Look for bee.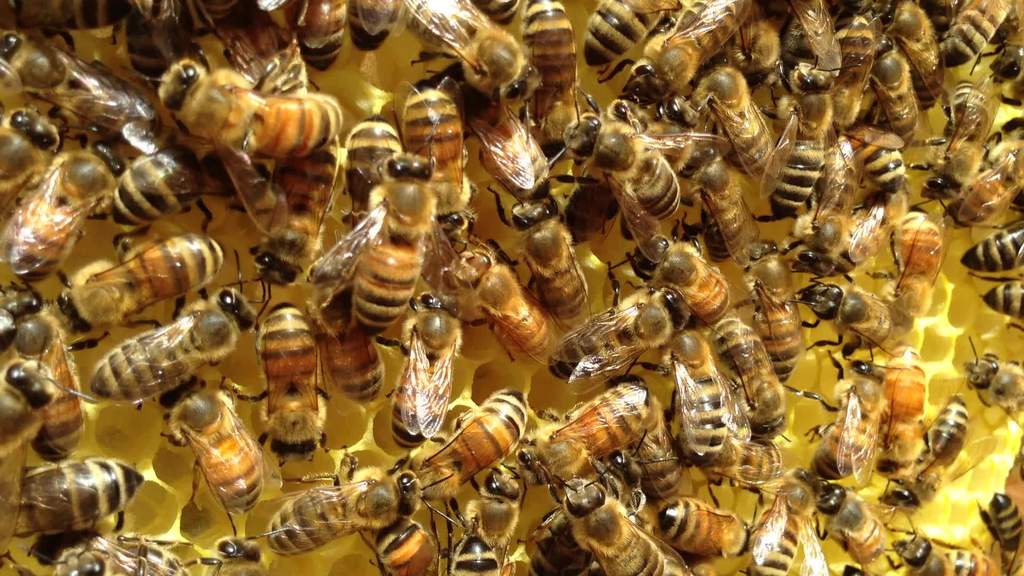
Found: [19,111,125,283].
